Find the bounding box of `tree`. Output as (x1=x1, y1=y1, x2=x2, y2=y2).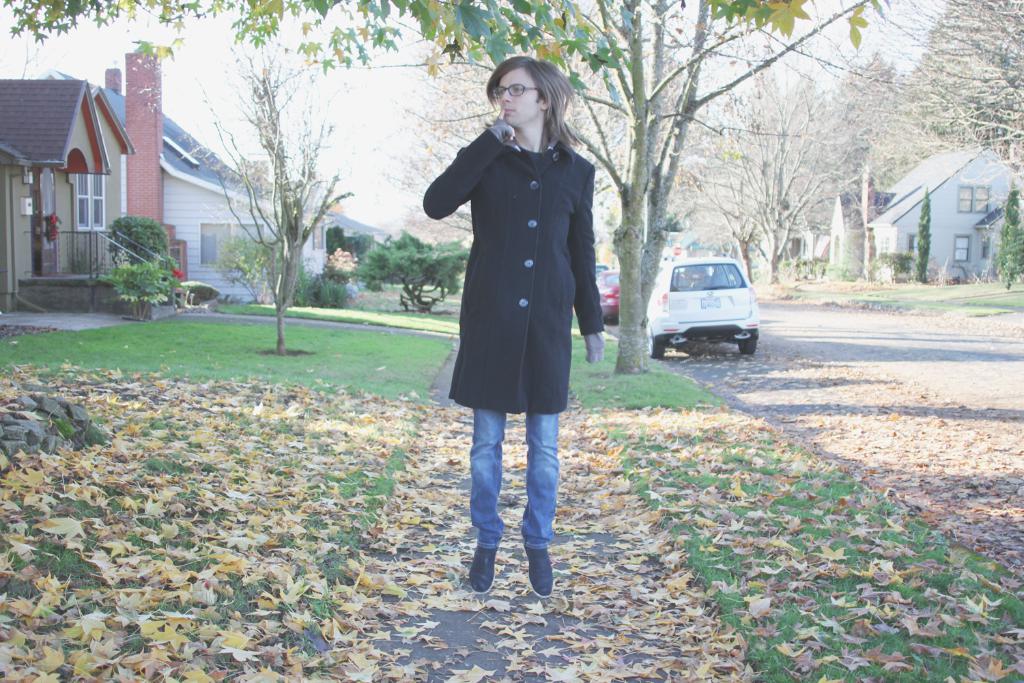
(x1=186, y1=41, x2=375, y2=354).
